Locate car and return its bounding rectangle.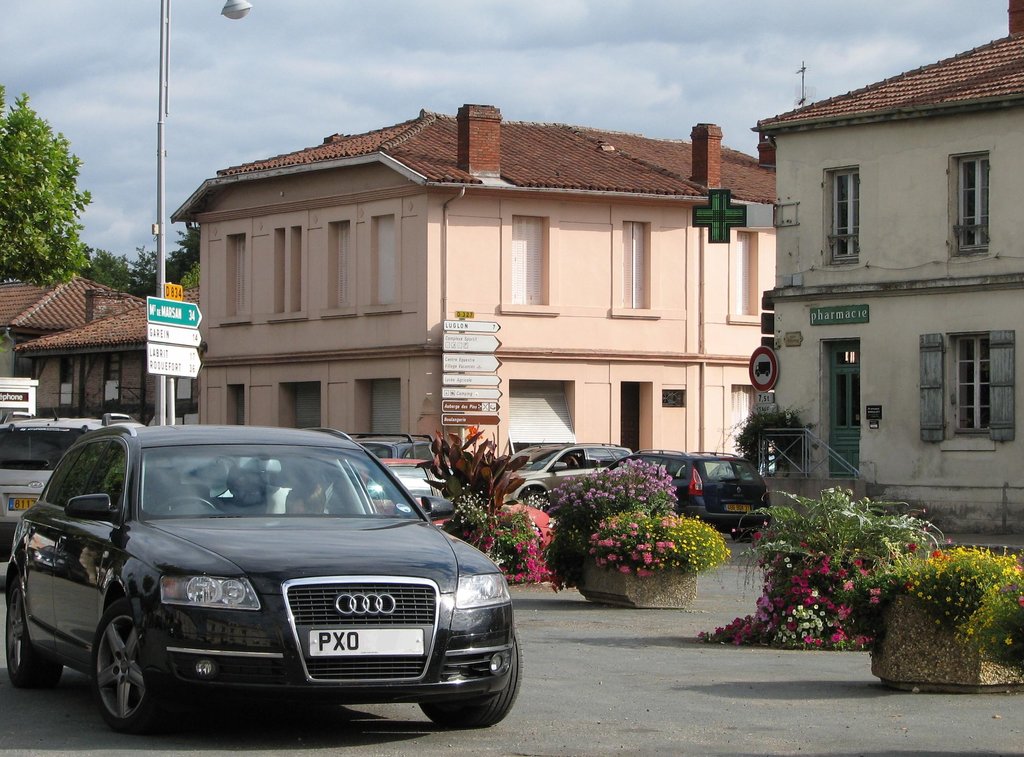
370:462:456:523.
